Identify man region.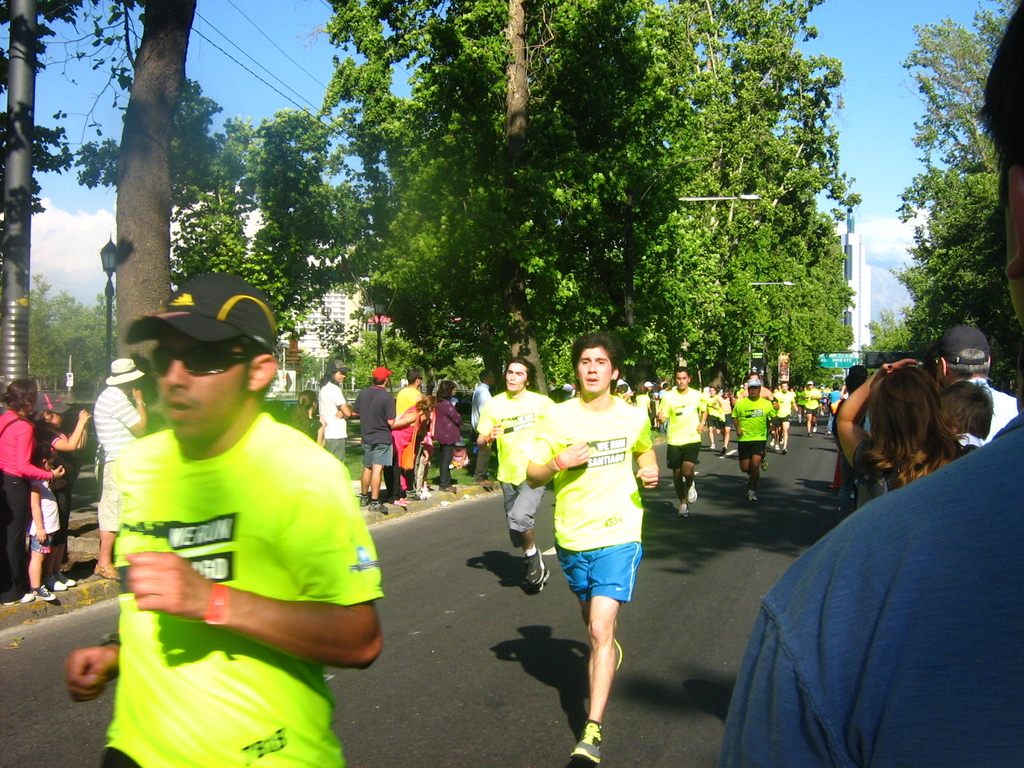
Region: [518,328,655,767].
